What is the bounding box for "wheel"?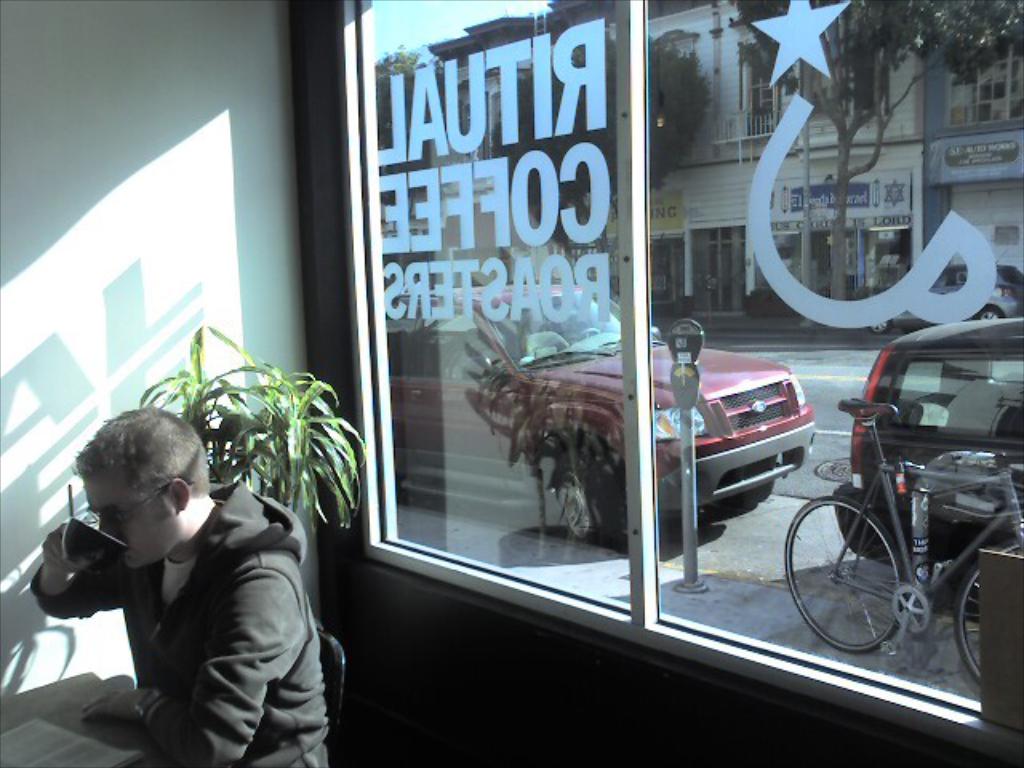
region(549, 453, 624, 547).
